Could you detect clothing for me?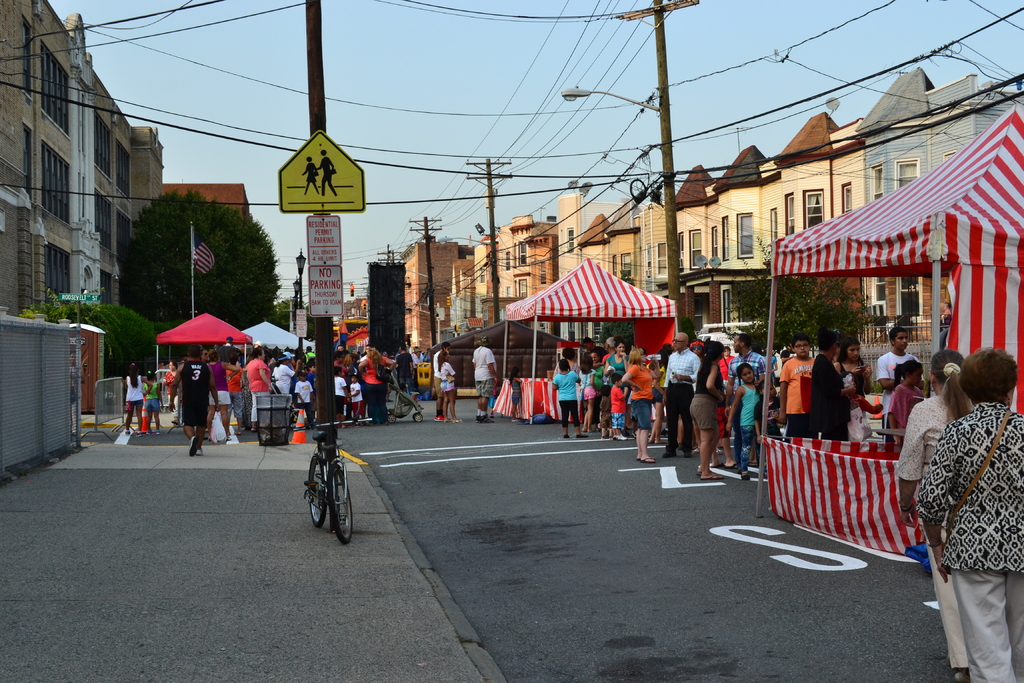
Detection result: x1=554 y1=369 x2=578 y2=428.
